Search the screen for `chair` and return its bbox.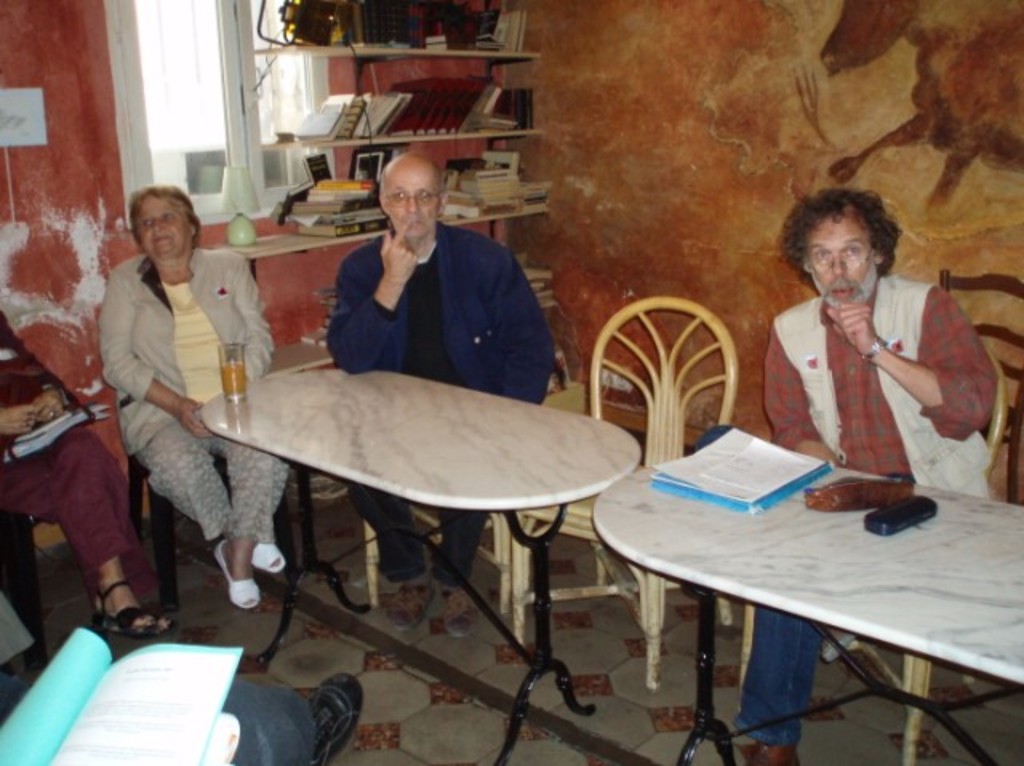
Found: (x1=0, y1=512, x2=59, y2=670).
